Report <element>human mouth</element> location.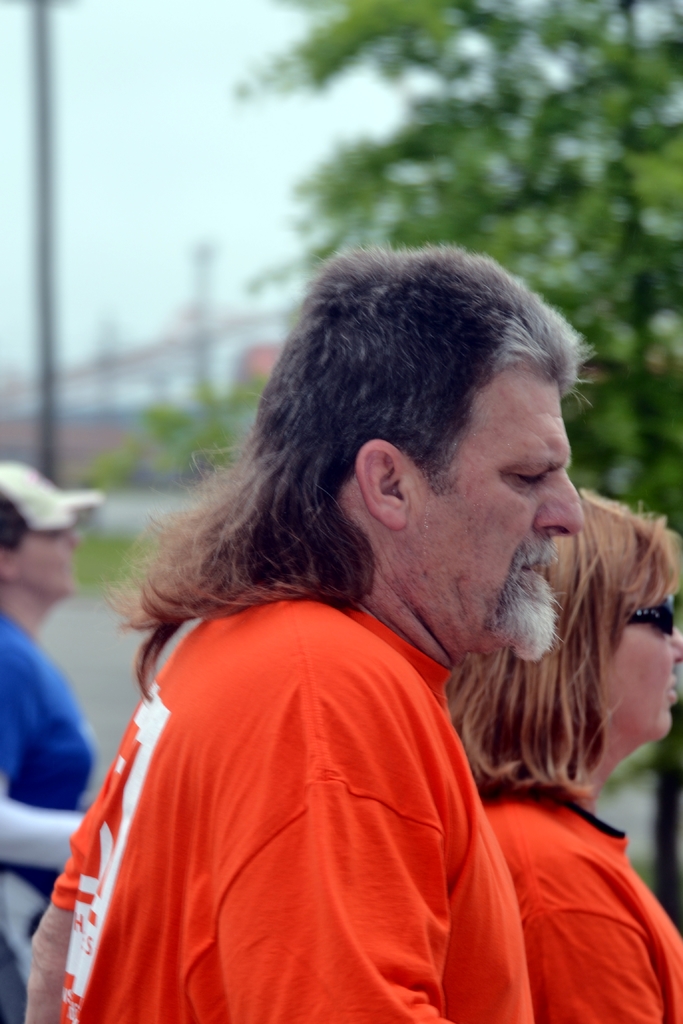
Report: 669 680 675 705.
